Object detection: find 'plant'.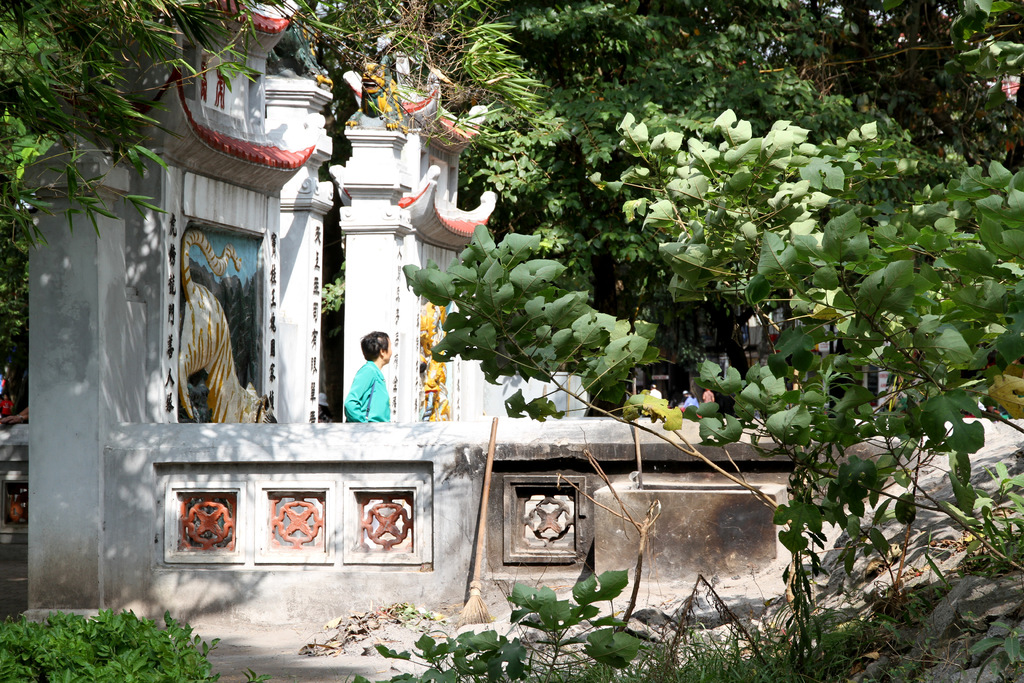
x1=972 y1=612 x2=1017 y2=671.
